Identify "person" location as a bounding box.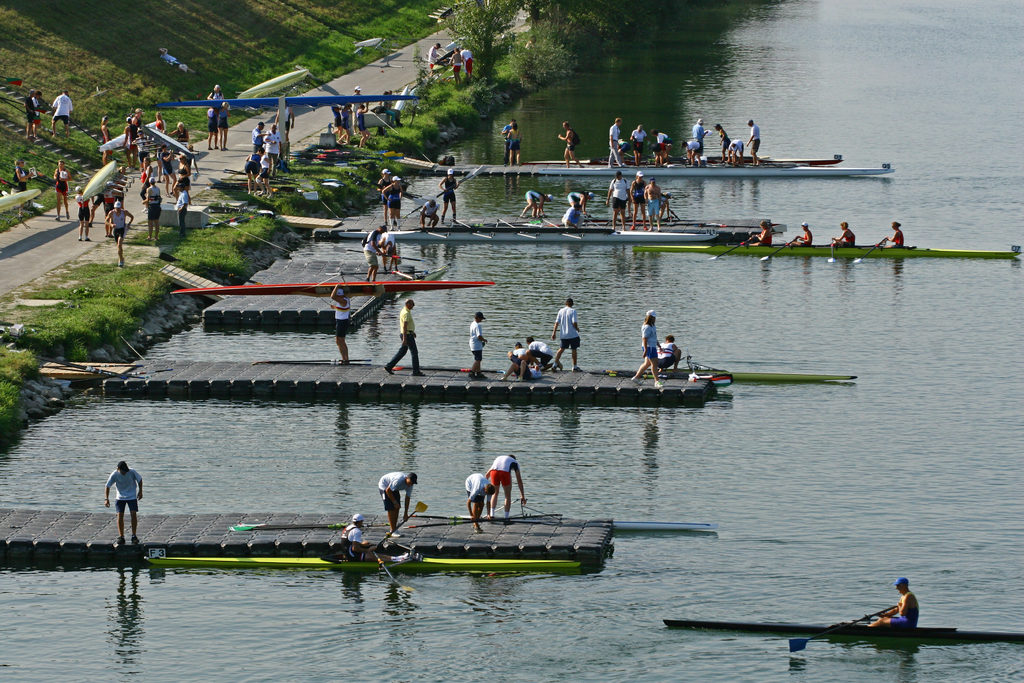
region(355, 100, 371, 146).
